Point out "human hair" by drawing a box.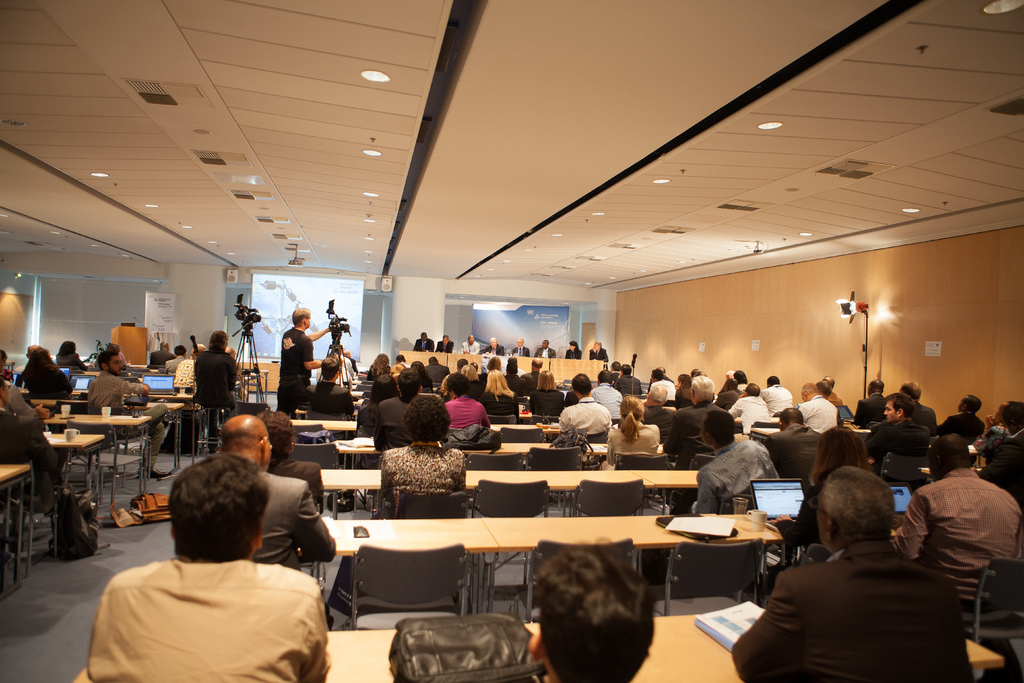
region(194, 345, 203, 354).
